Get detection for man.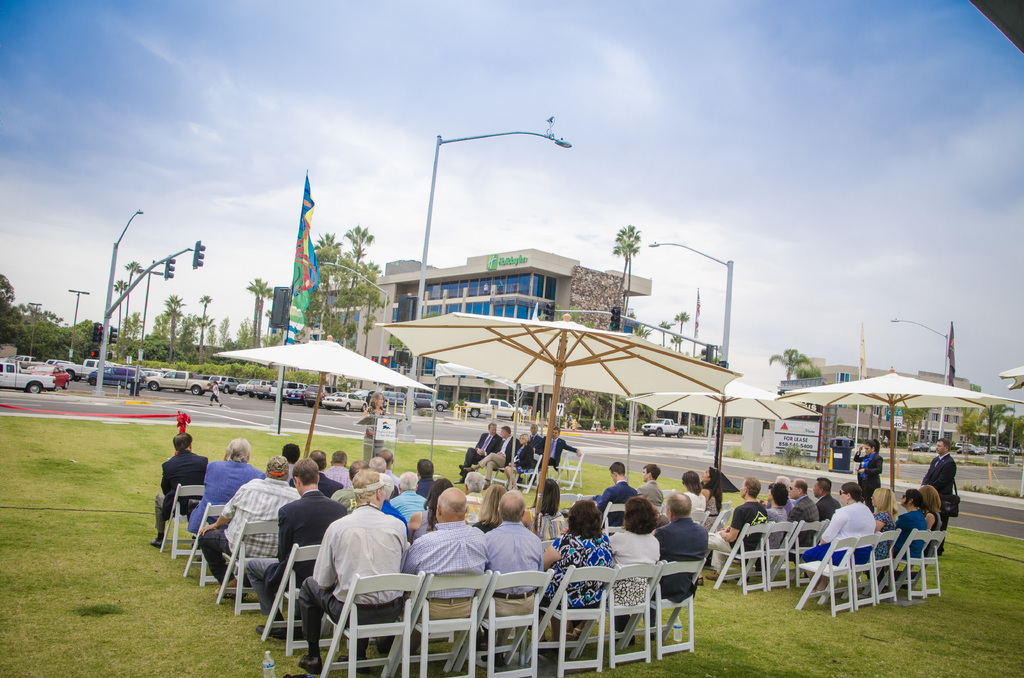
Detection: (x1=920, y1=432, x2=962, y2=545).
